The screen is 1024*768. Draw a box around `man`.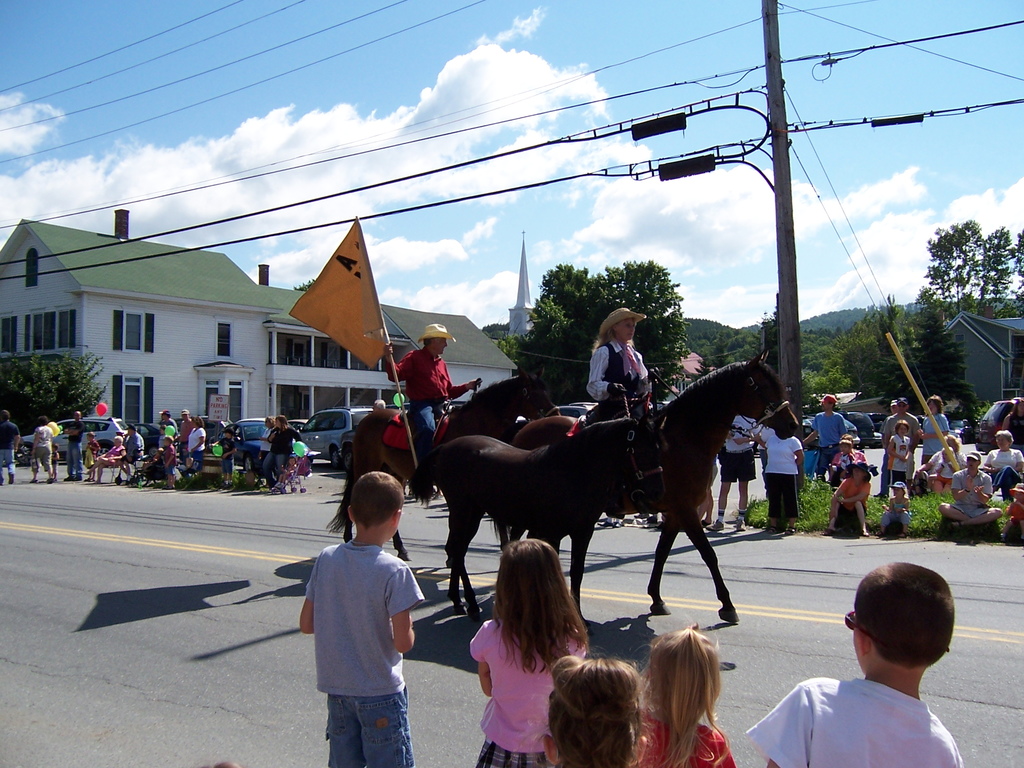
[873,399,897,499].
